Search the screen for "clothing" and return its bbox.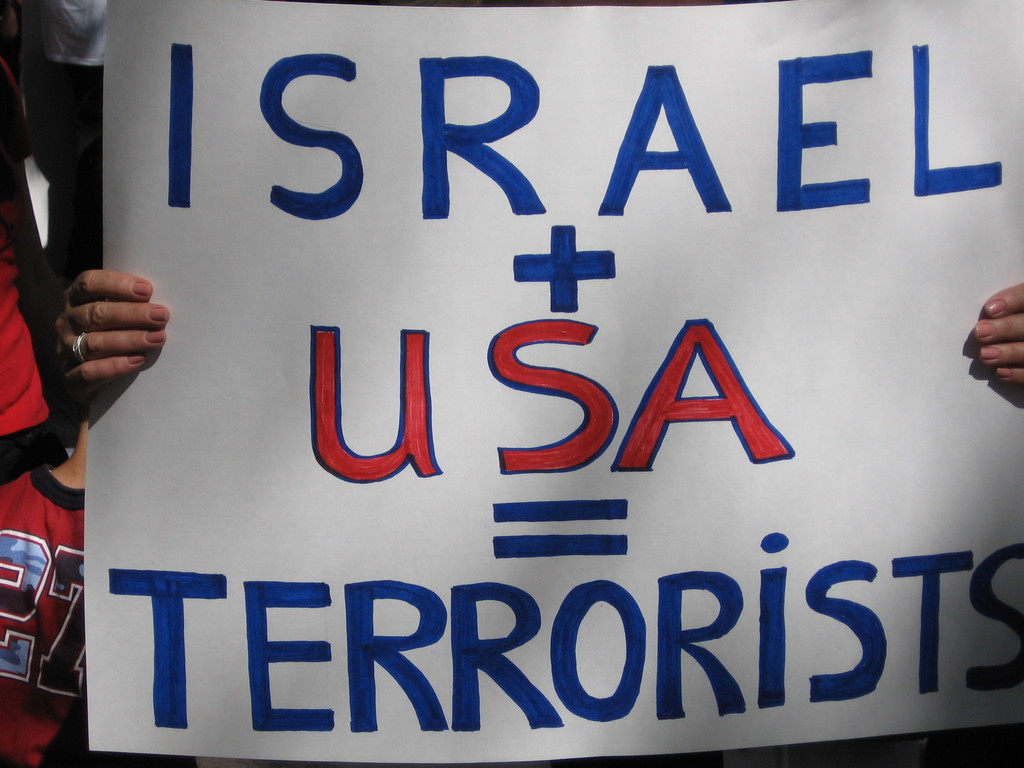
Found: [left=22, top=0, right=112, bottom=216].
